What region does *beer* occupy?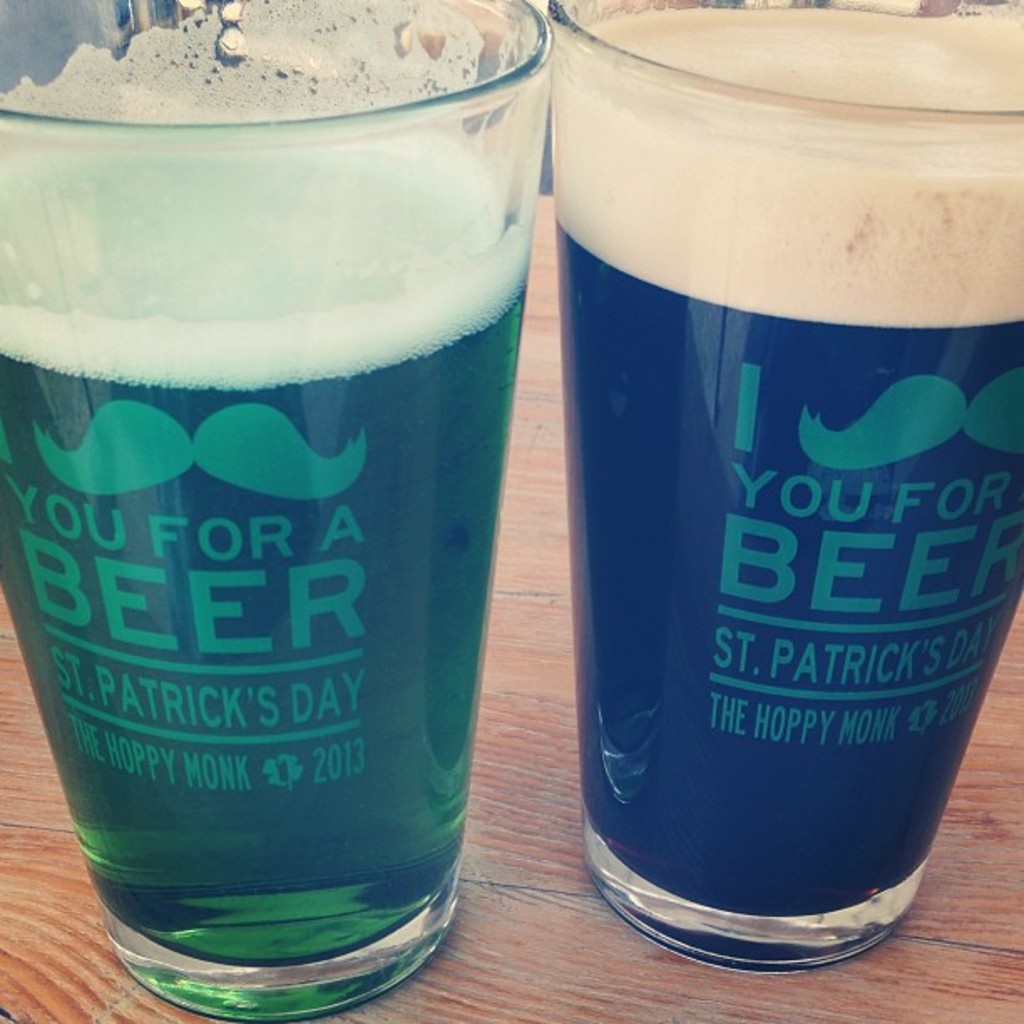
545/0/1002/1006.
